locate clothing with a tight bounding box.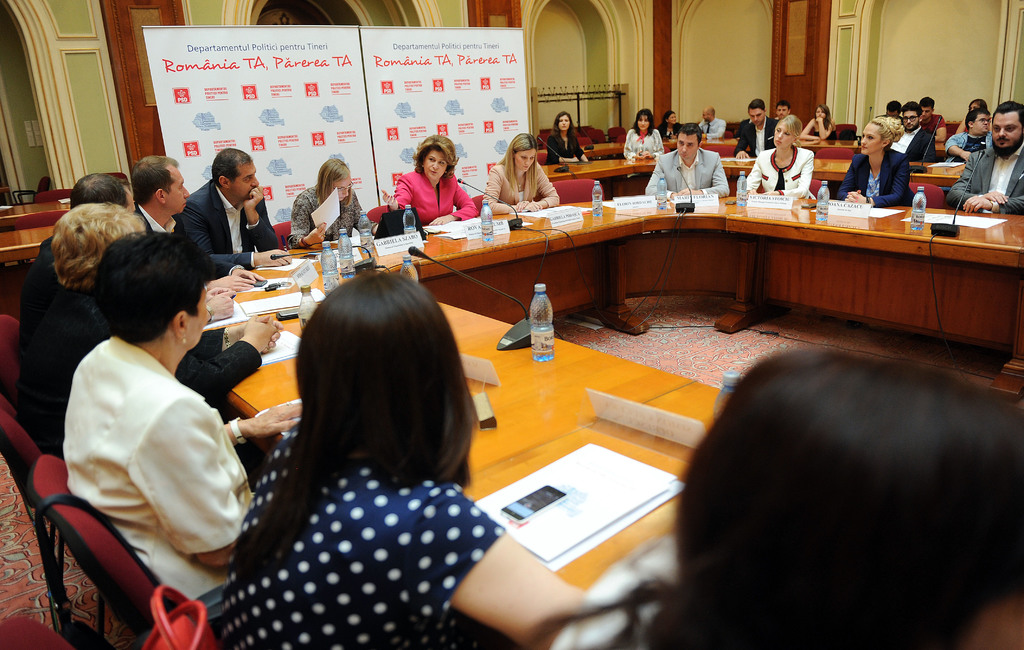
556,536,687,649.
